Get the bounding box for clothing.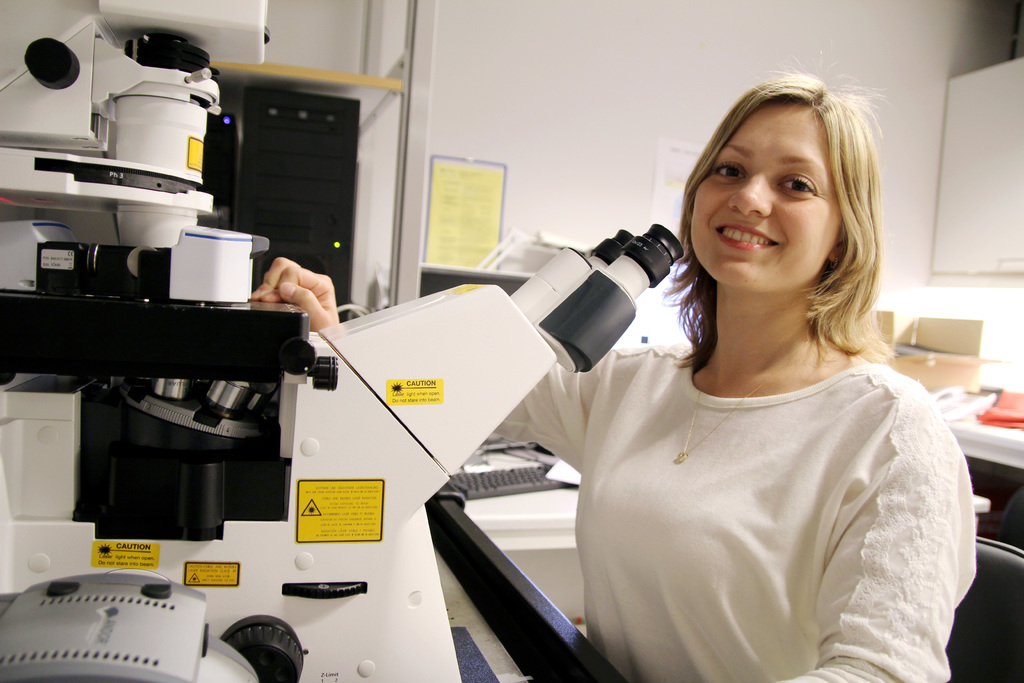
pyautogui.locateOnScreen(534, 281, 989, 682).
